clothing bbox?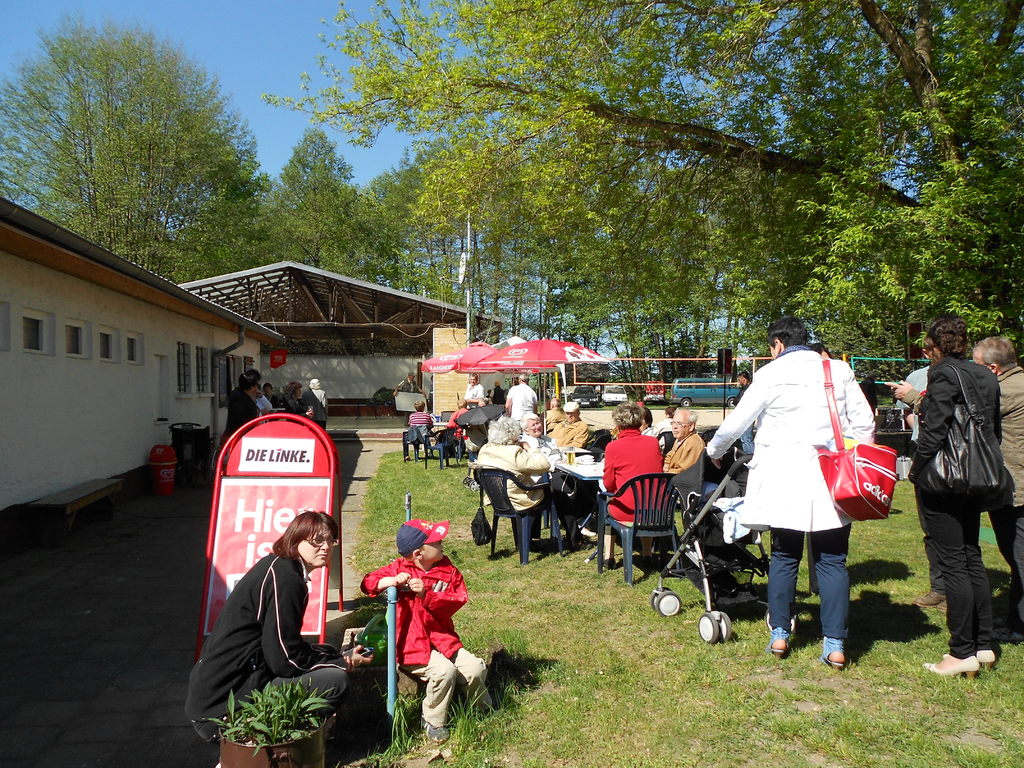
x1=908 y1=356 x2=1000 y2=495
